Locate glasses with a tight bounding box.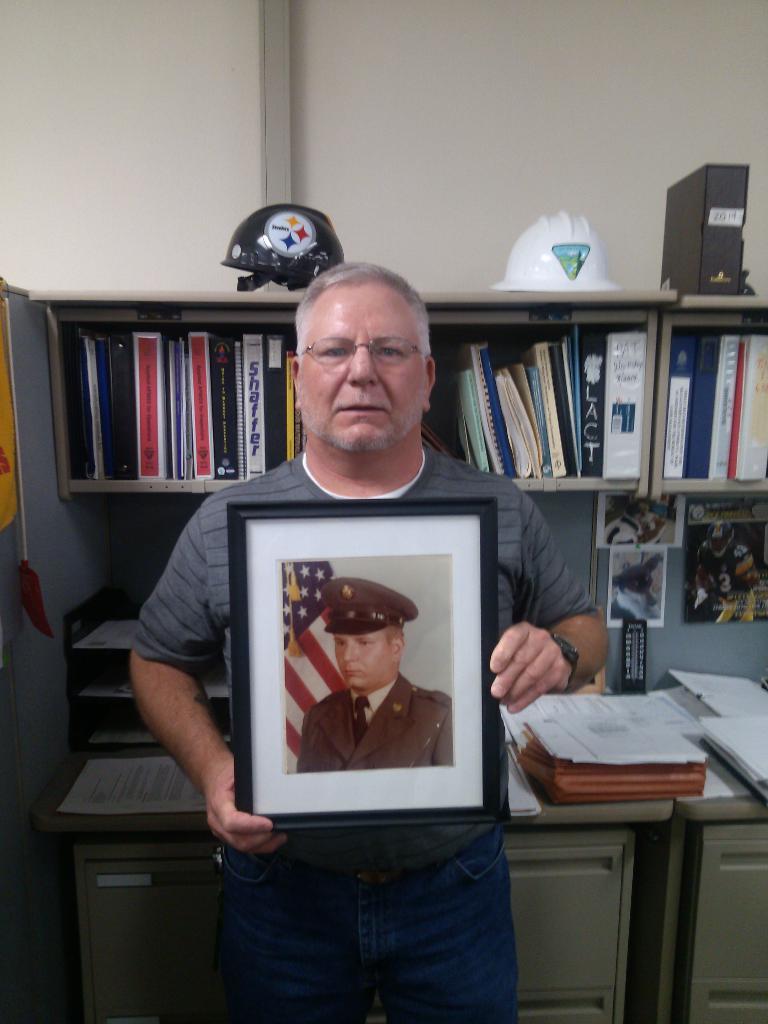
284, 326, 428, 375.
